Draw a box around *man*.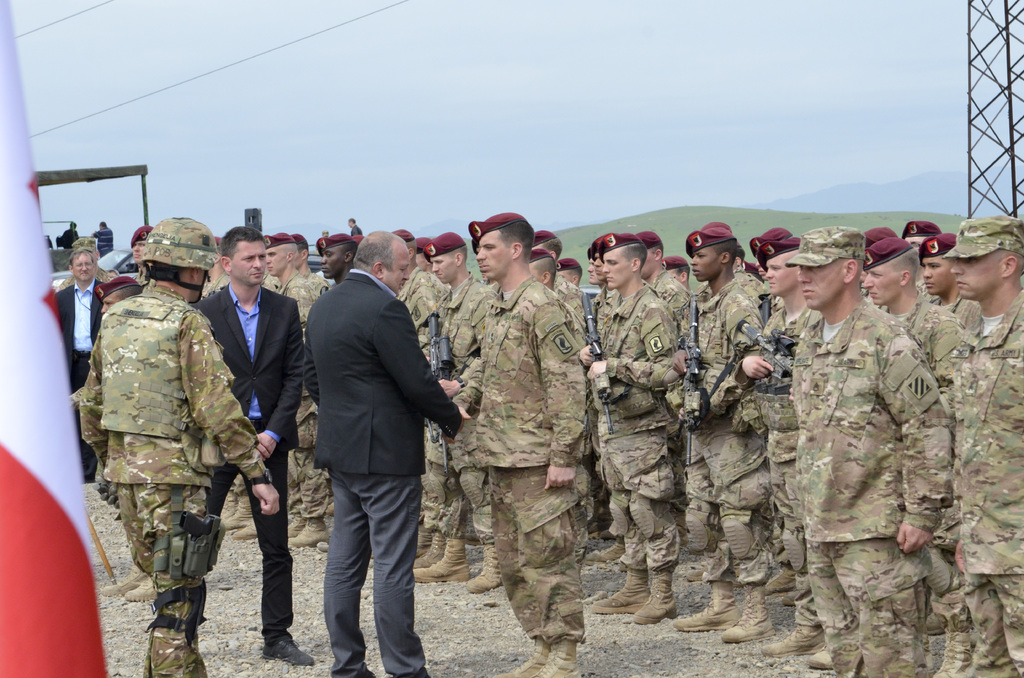
941, 215, 1023, 672.
